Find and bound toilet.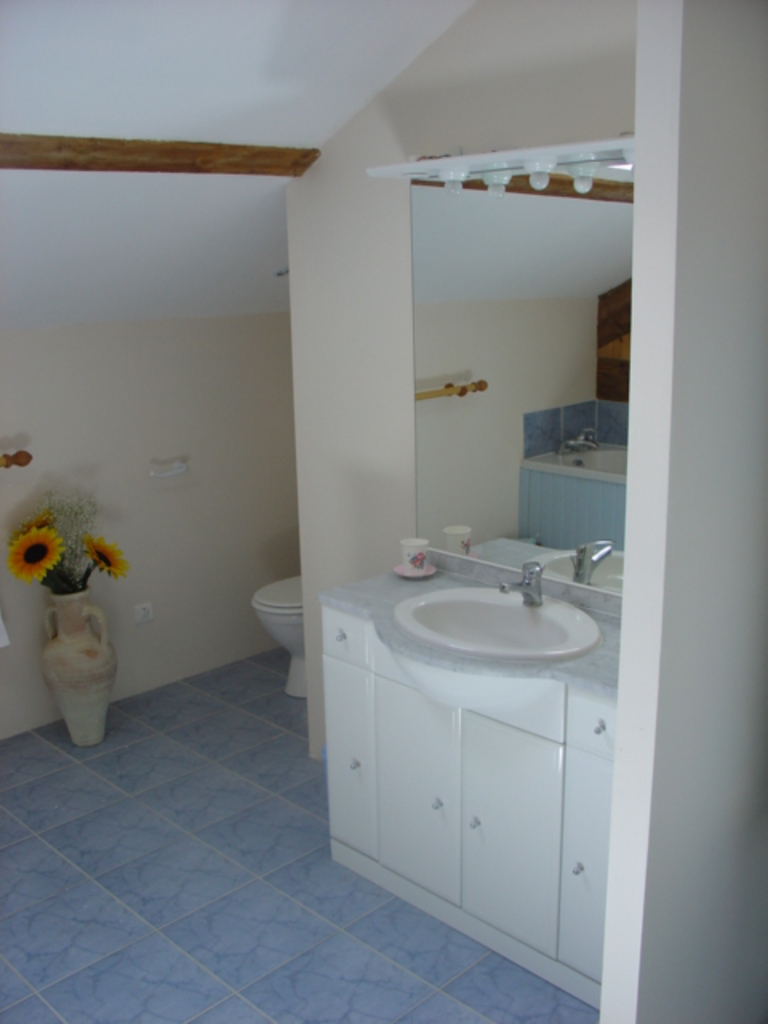
Bound: (248, 573, 306, 699).
